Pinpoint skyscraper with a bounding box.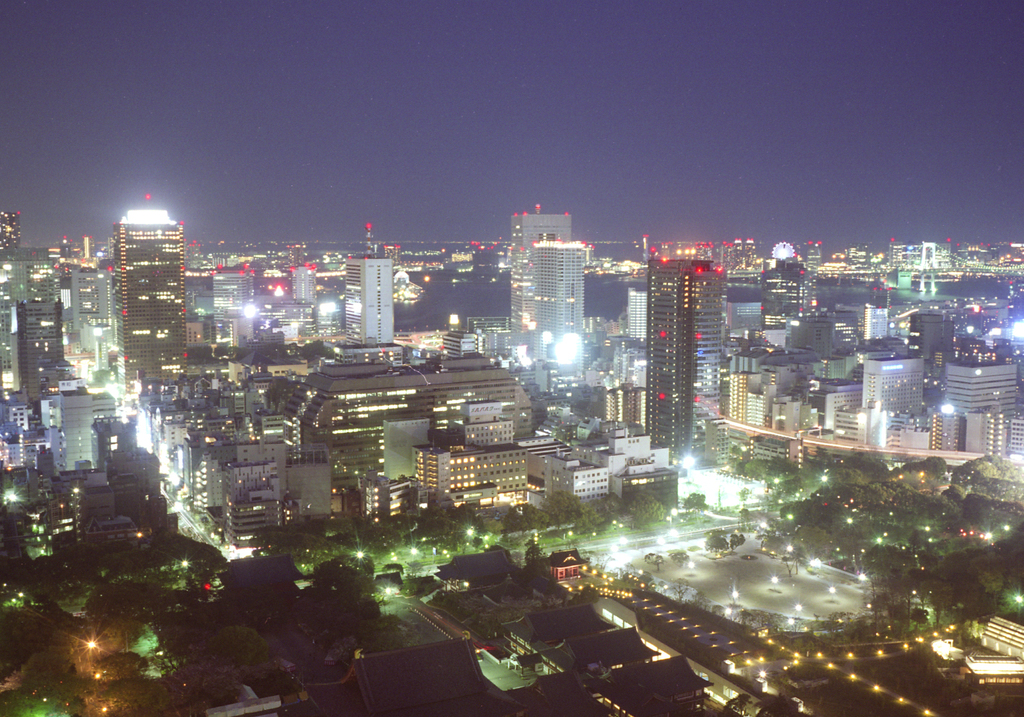
pyautogui.locateOnScreen(860, 365, 918, 432).
